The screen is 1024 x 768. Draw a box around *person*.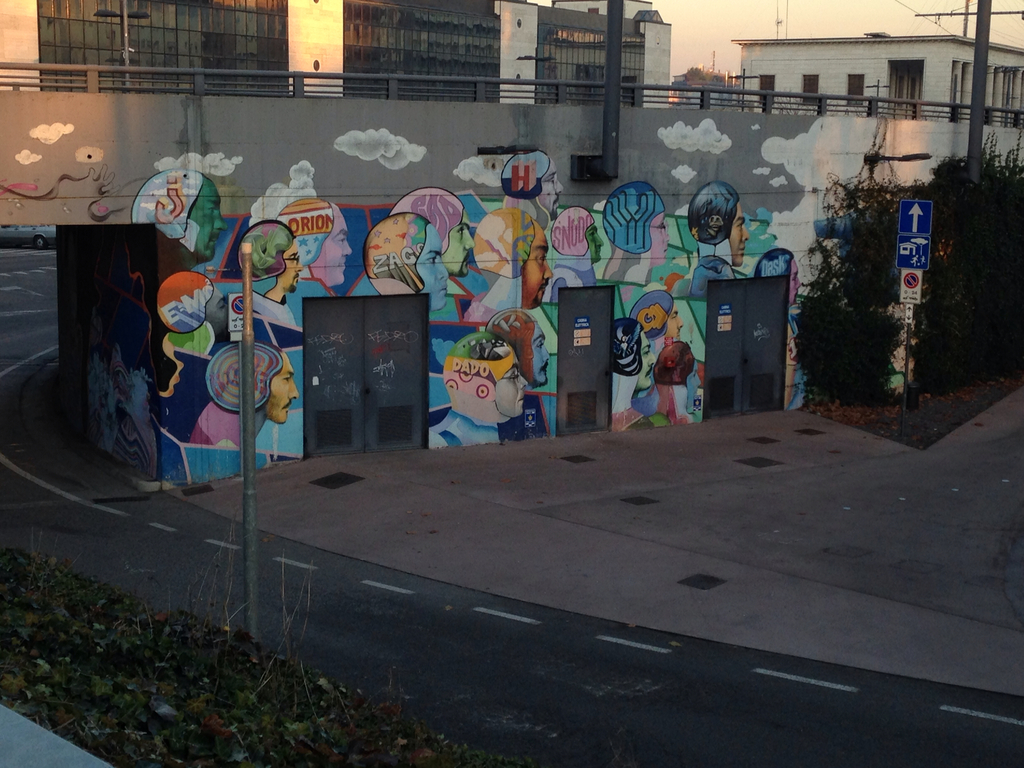
<bbox>643, 337, 711, 429</bbox>.
